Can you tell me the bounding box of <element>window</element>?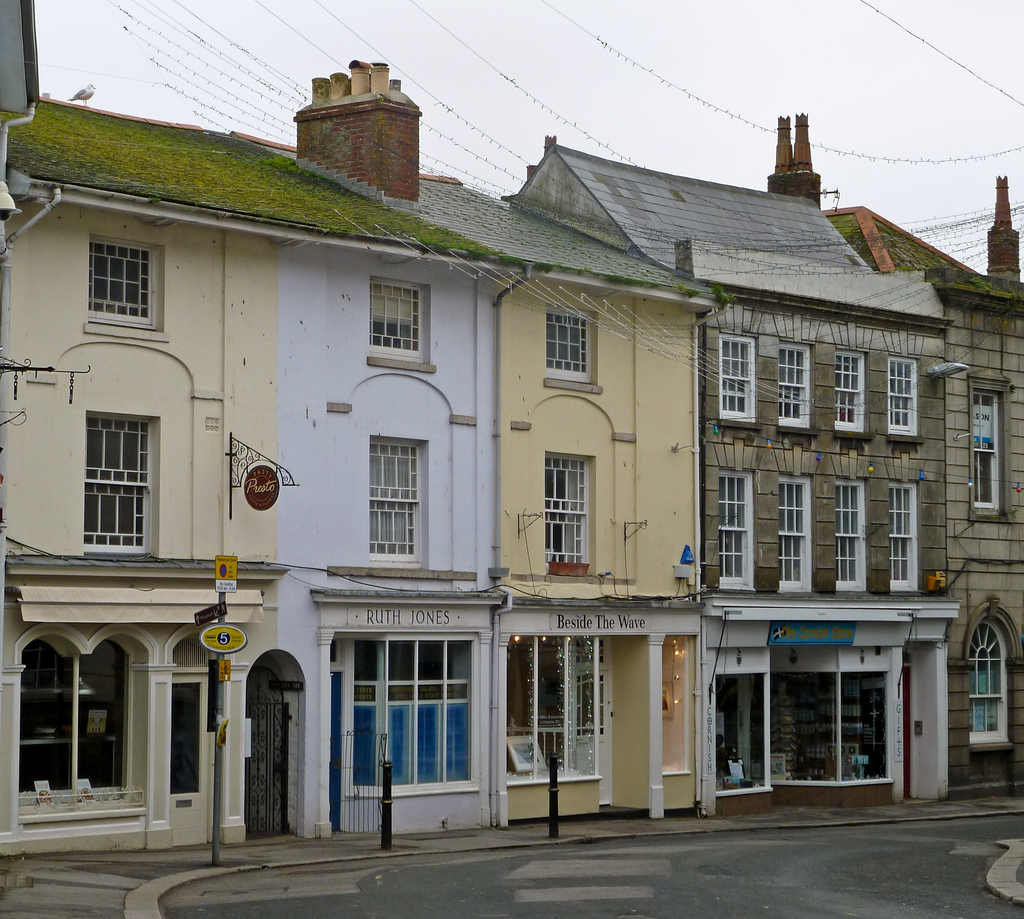
pyautogui.locateOnScreen(510, 635, 618, 790).
